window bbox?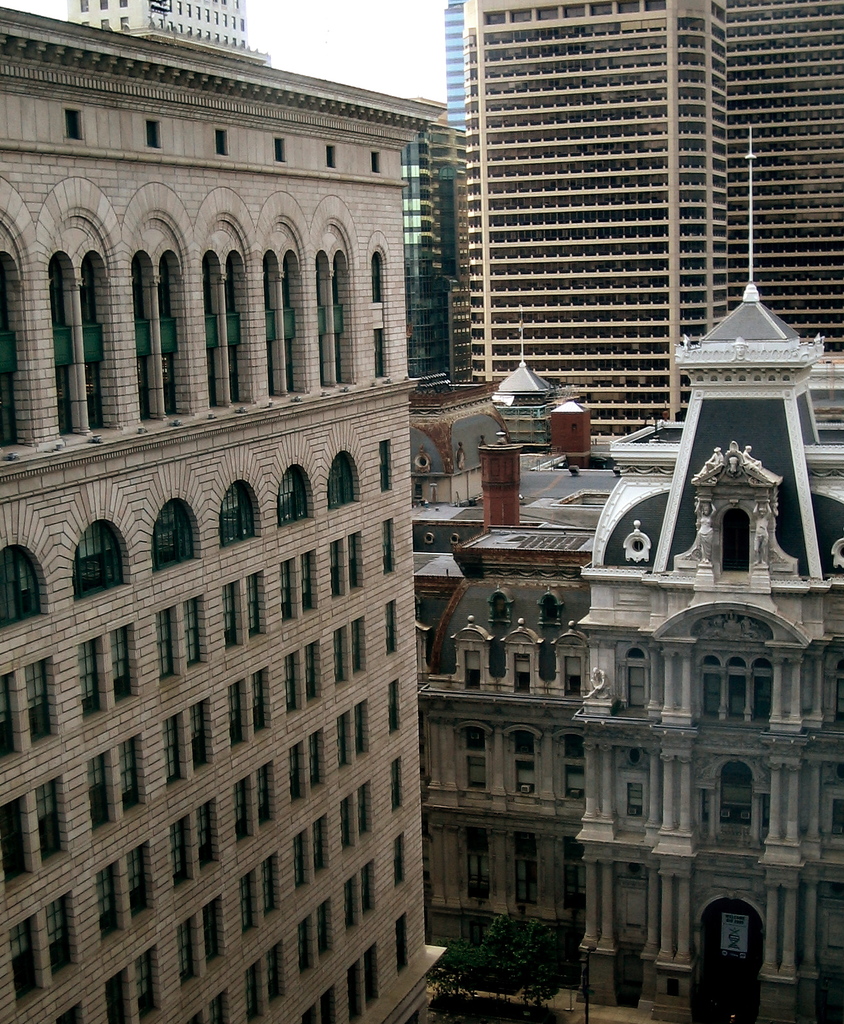
175:0:184:13
